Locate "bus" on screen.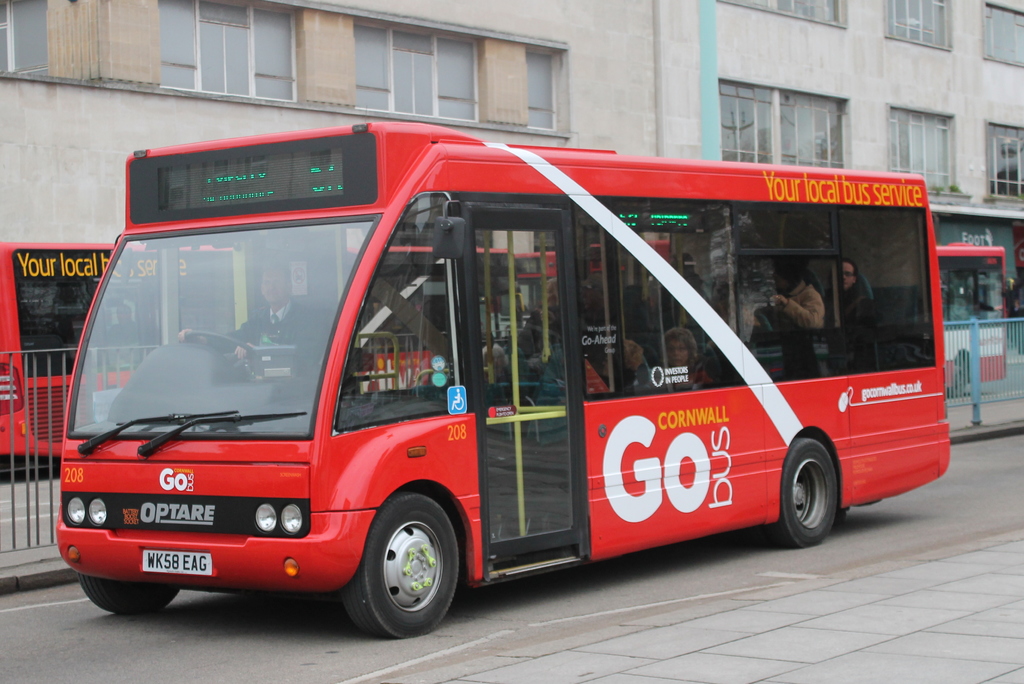
On screen at <region>508, 244, 1005, 395</region>.
